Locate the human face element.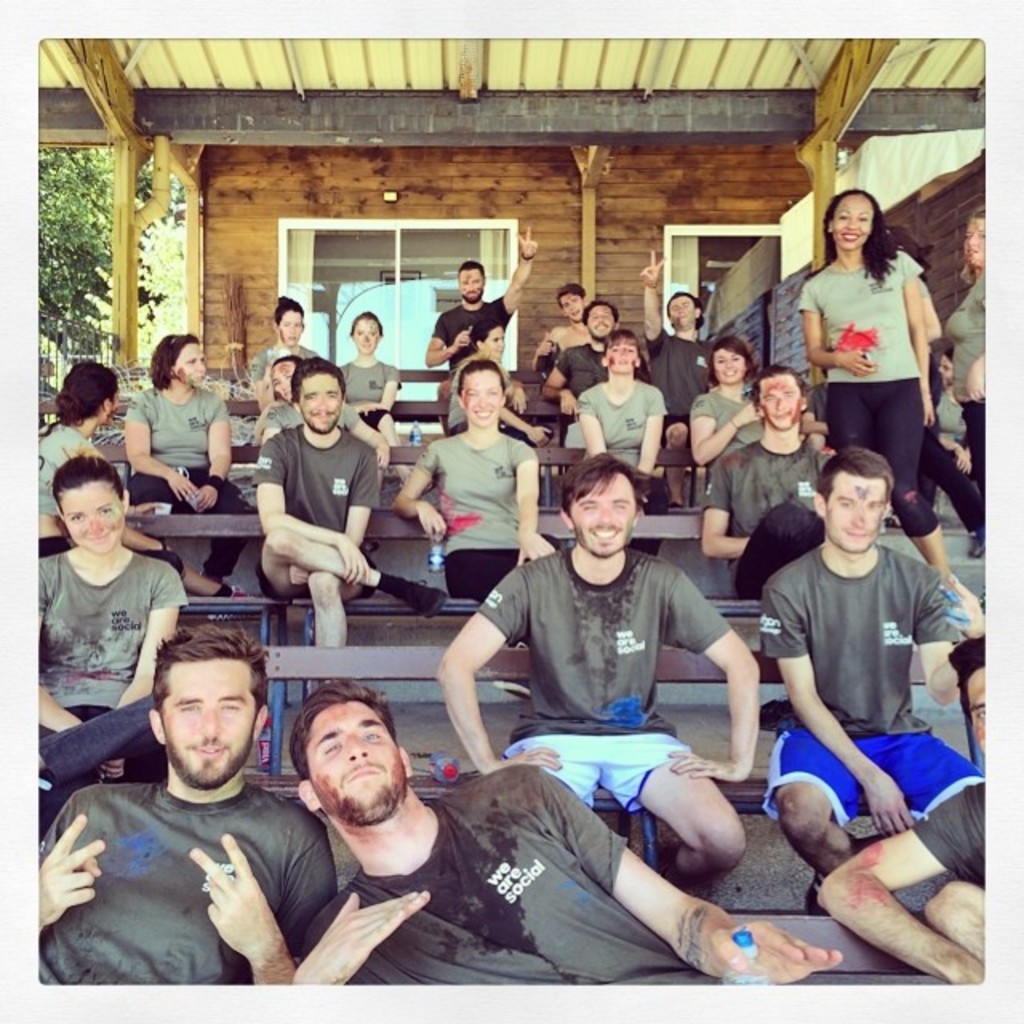
Element bbox: [458,264,486,304].
